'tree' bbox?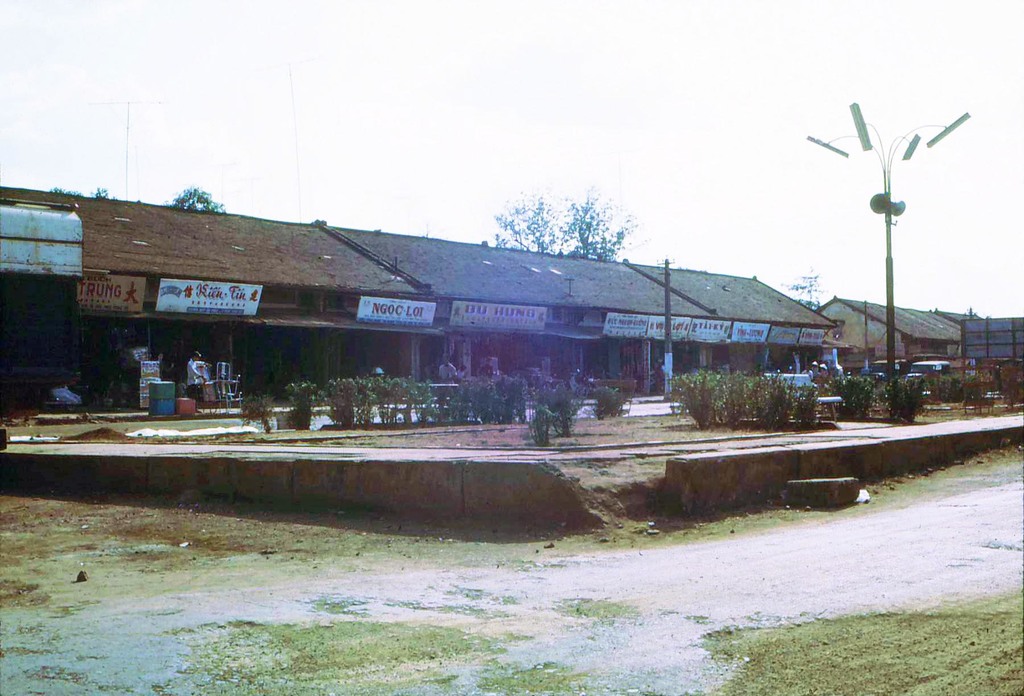
box=[782, 269, 824, 314]
